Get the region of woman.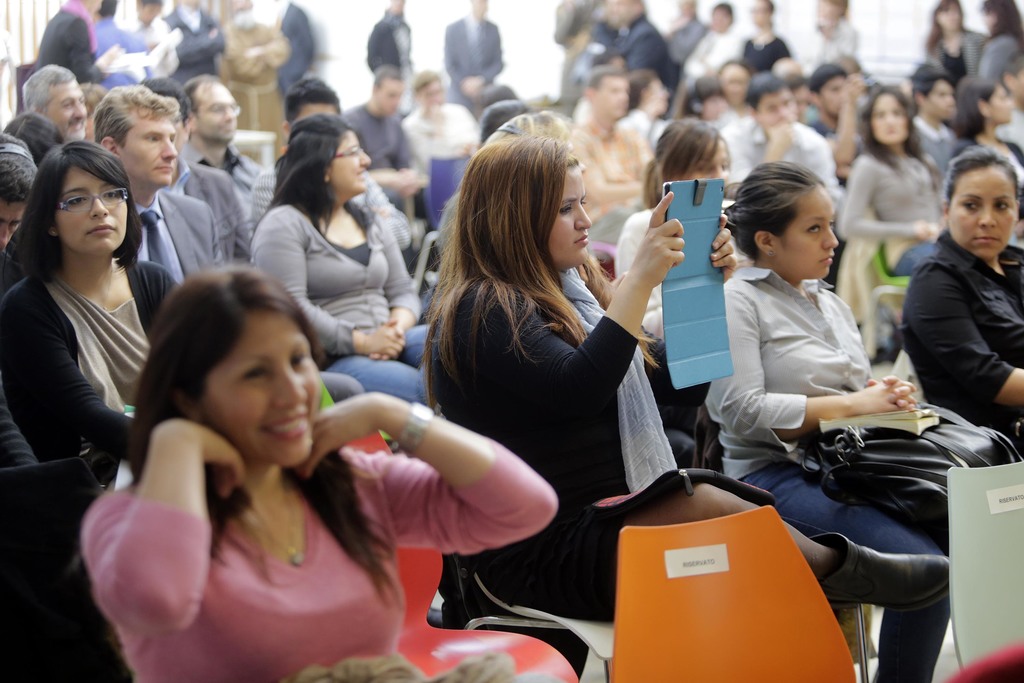
[918,1,991,90].
